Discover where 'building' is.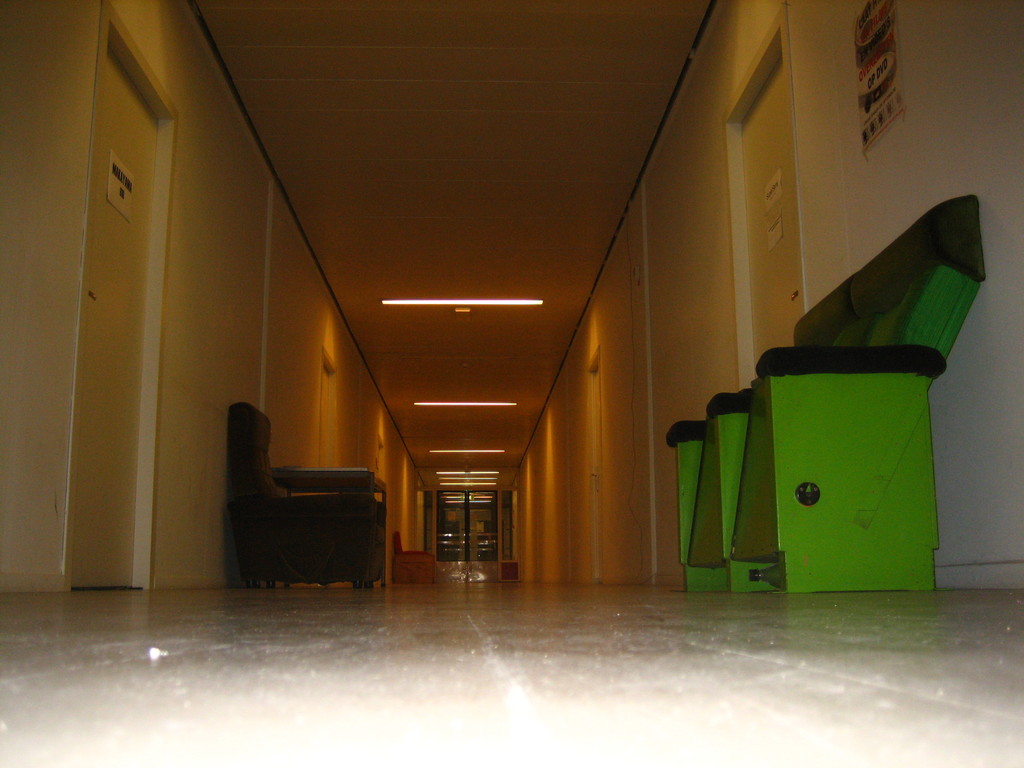
Discovered at 0:0:1023:767.
